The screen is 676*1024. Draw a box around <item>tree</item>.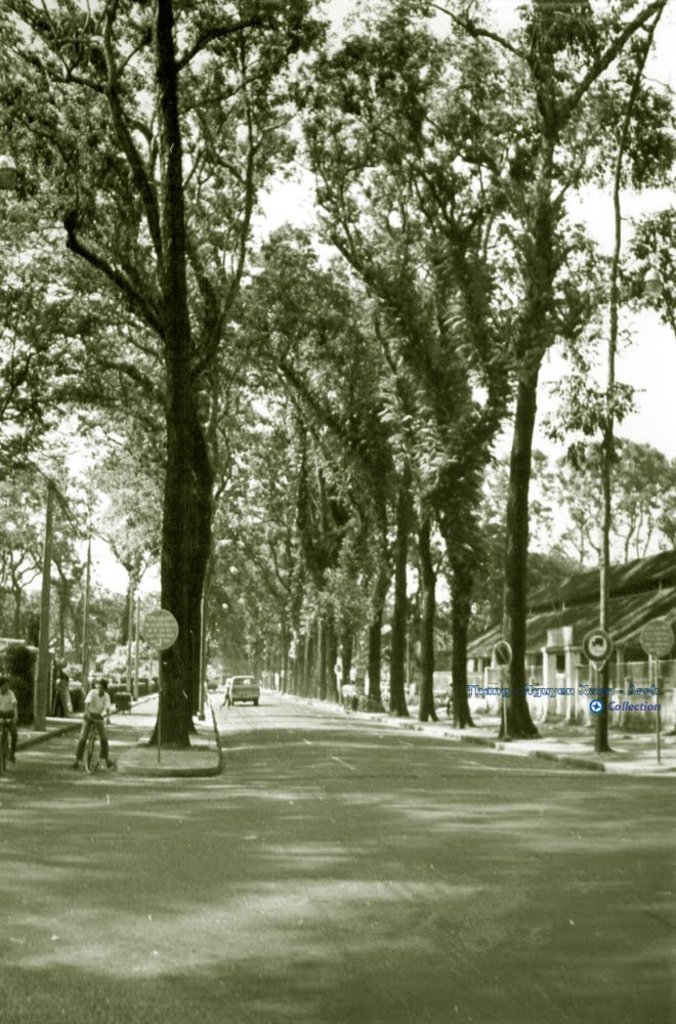
<bbox>0, 0, 365, 744</bbox>.
